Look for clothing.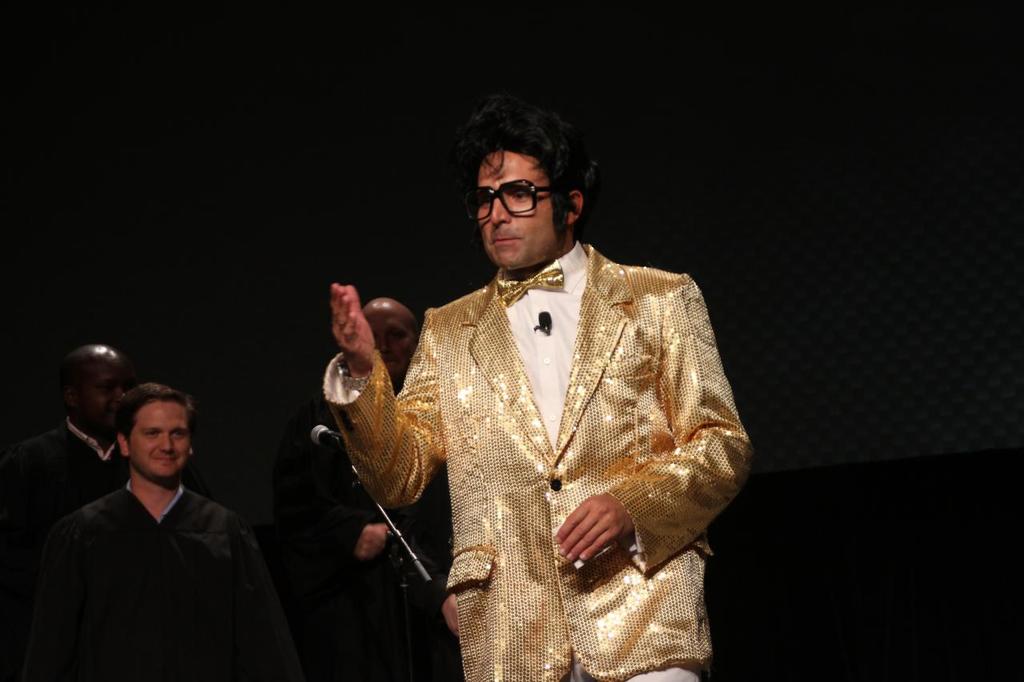
Found: x1=0 y1=419 x2=109 y2=522.
